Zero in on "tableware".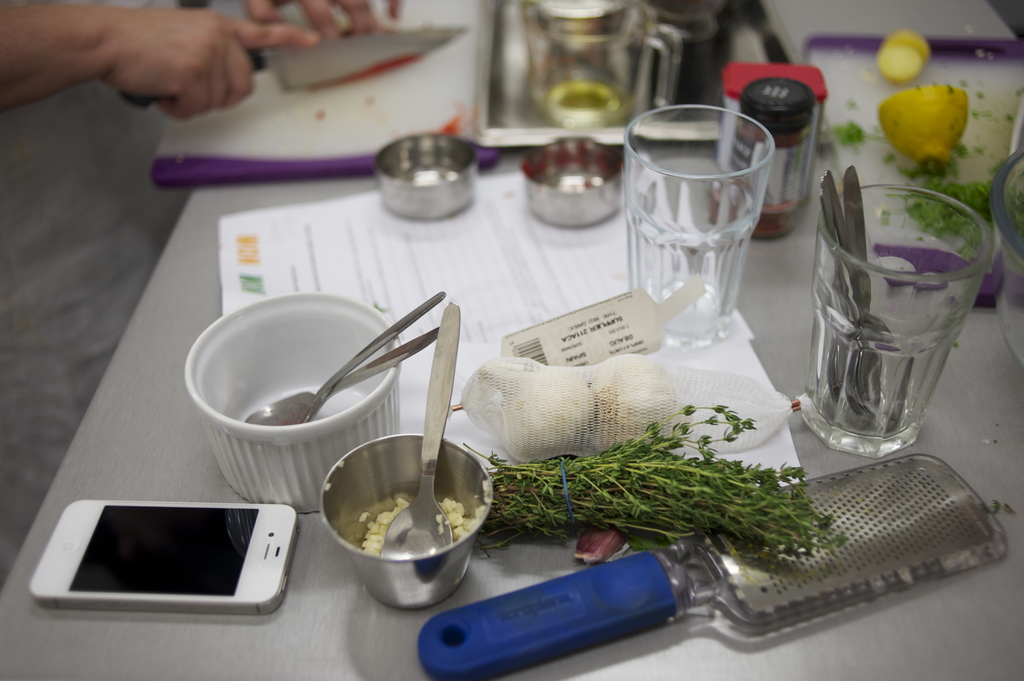
Zeroed in: BBox(622, 105, 772, 353).
